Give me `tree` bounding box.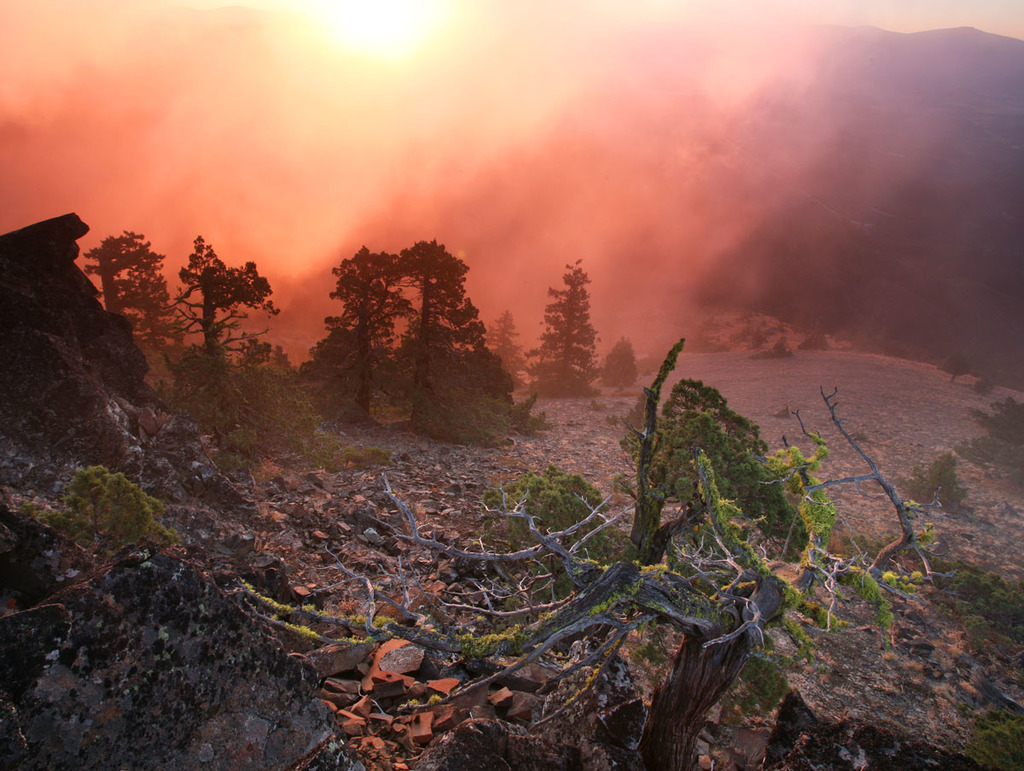
rect(316, 211, 512, 433).
